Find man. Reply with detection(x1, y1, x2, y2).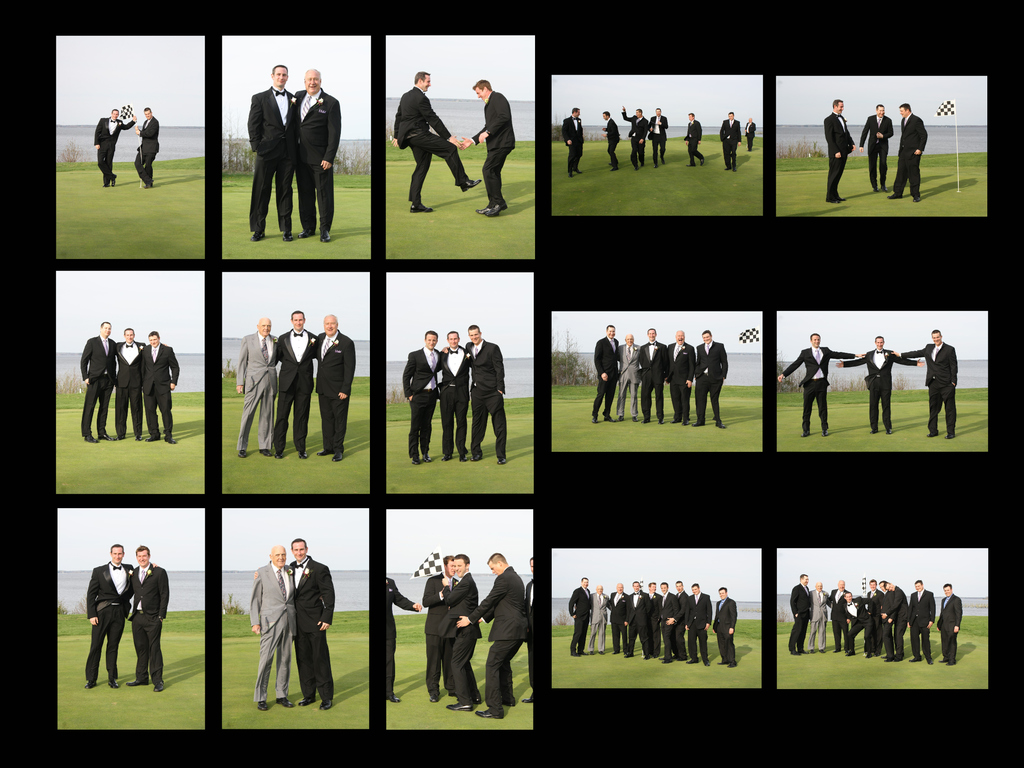
detection(890, 323, 959, 441).
